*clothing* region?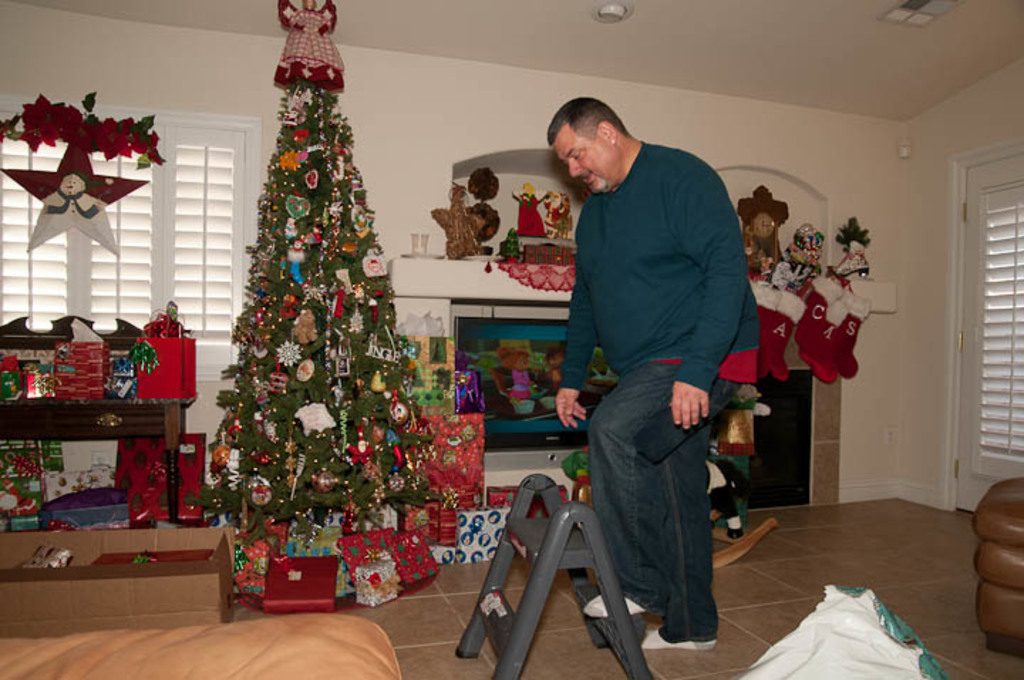
555/138/761/398
